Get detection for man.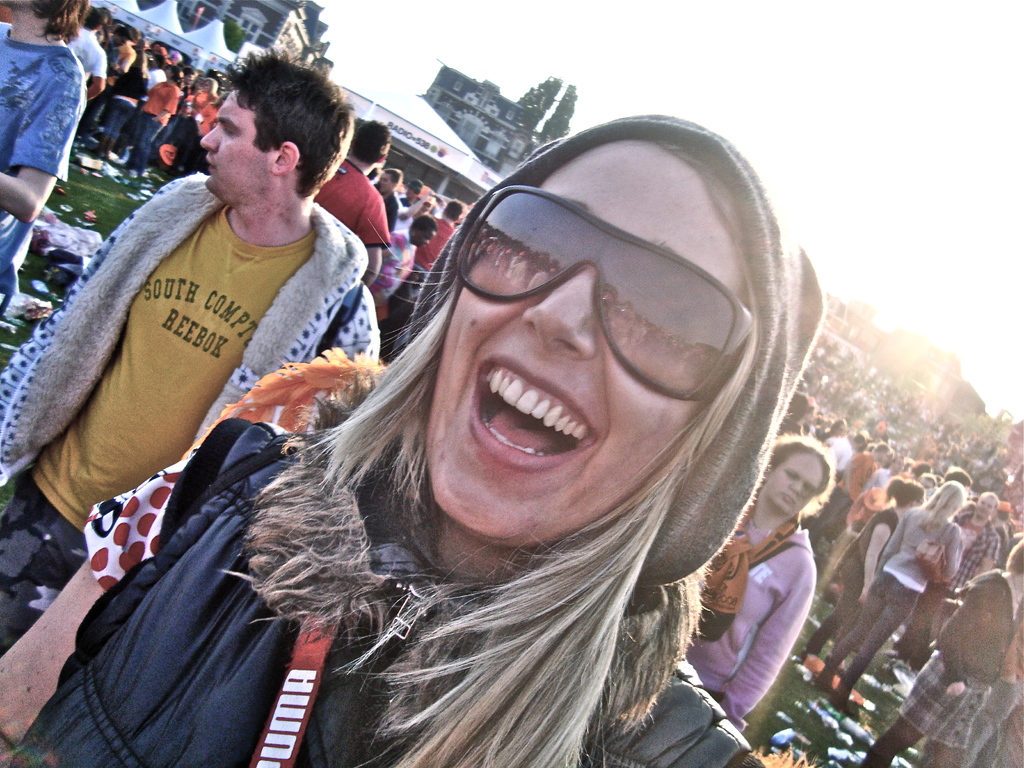
Detection: <box>892,491,1001,655</box>.
